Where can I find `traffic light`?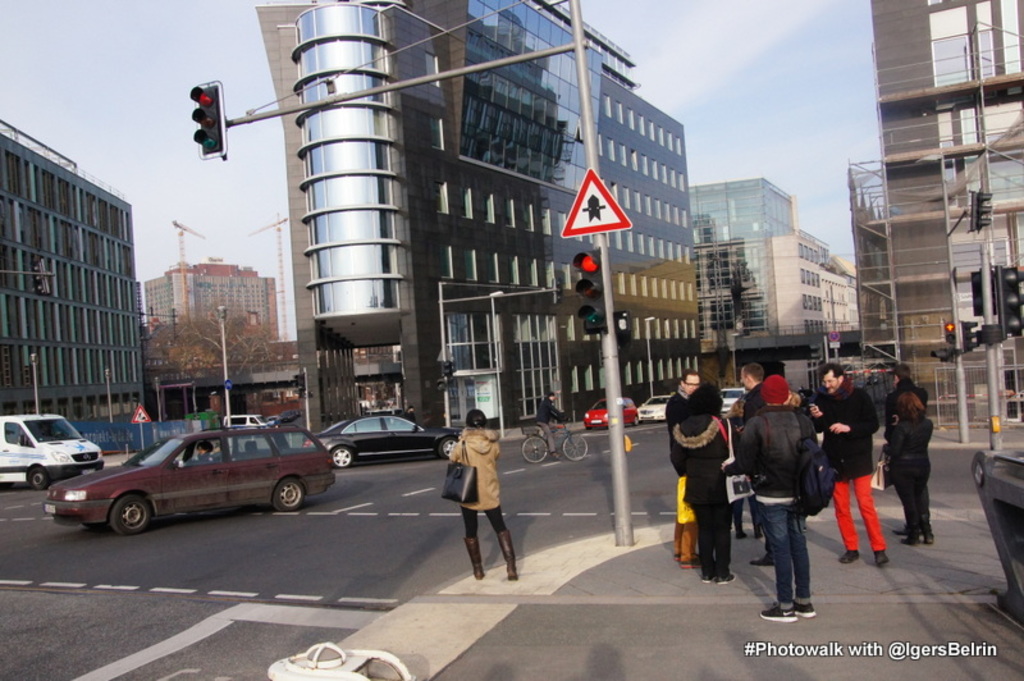
You can find it at left=970, top=188, right=993, bottom=233.
